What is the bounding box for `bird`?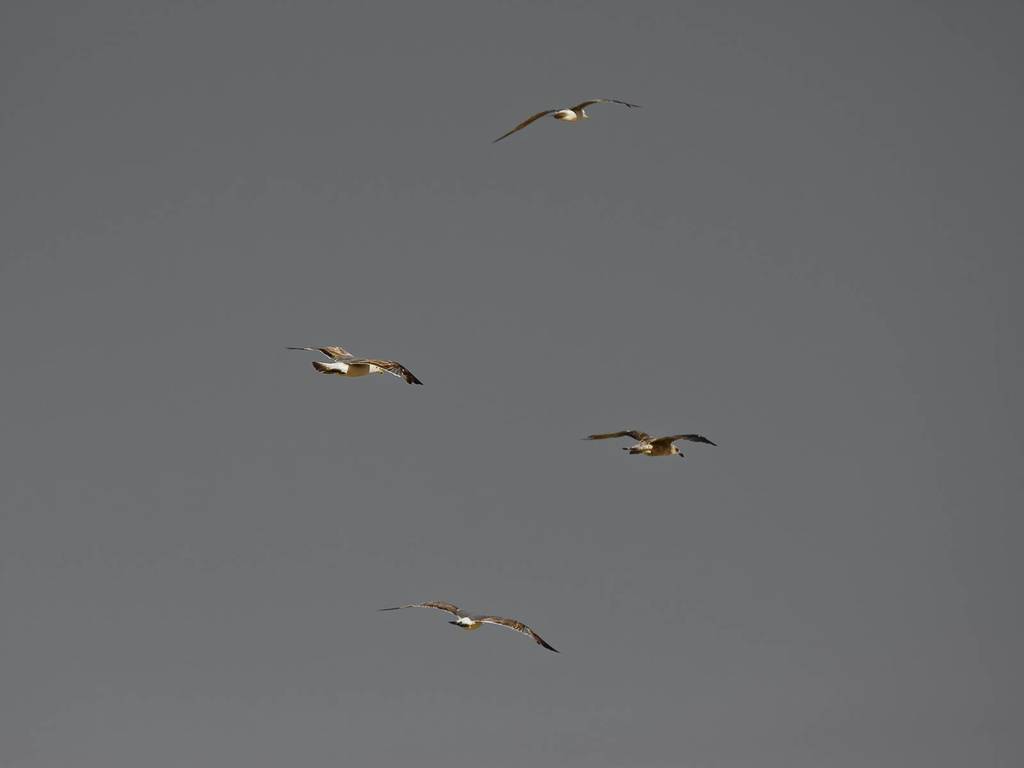
bbox(381, 595, 558, 654).
